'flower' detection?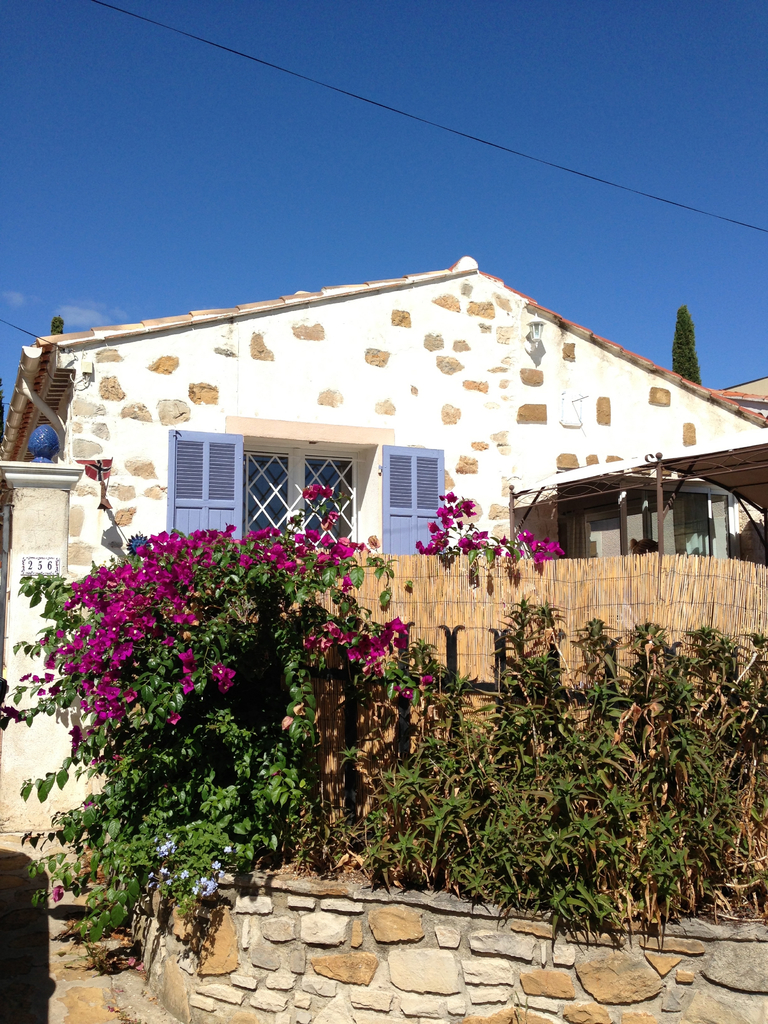
111 749 120 762
